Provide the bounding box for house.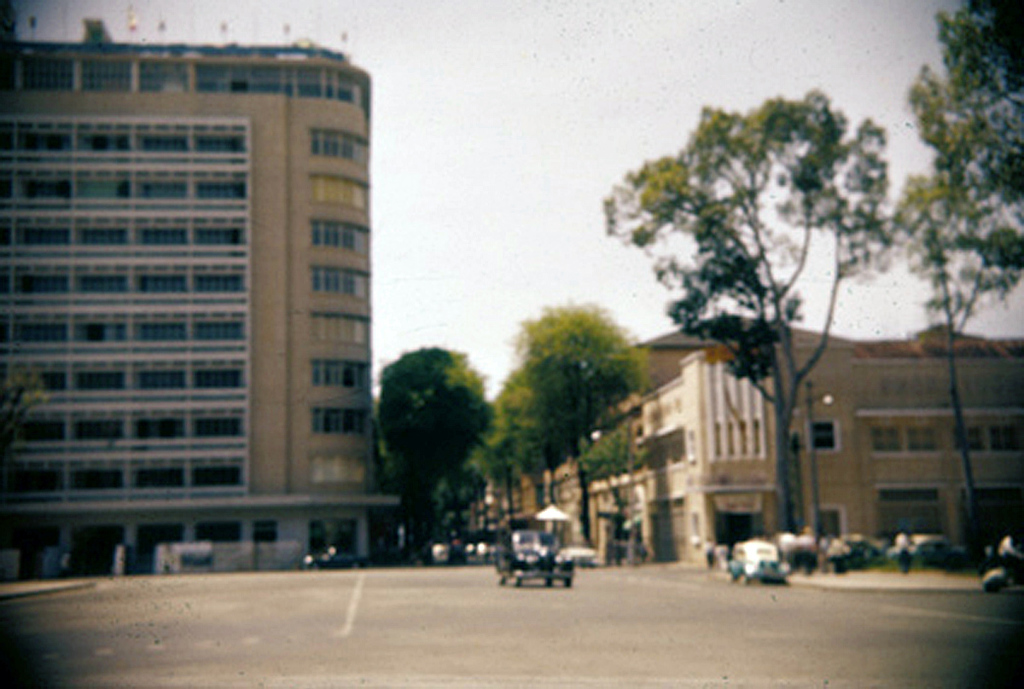
l=474, t=310, r=1023, b=558.
